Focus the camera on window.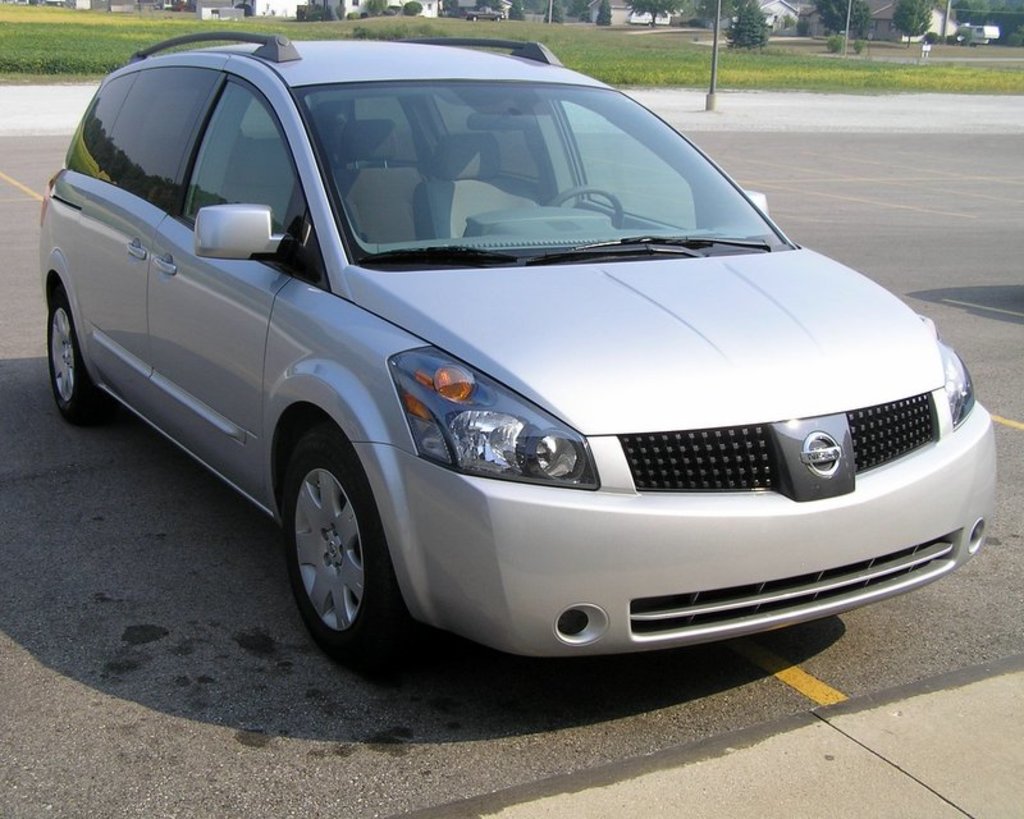
Focus region: region(428, 3, 431, 9).
